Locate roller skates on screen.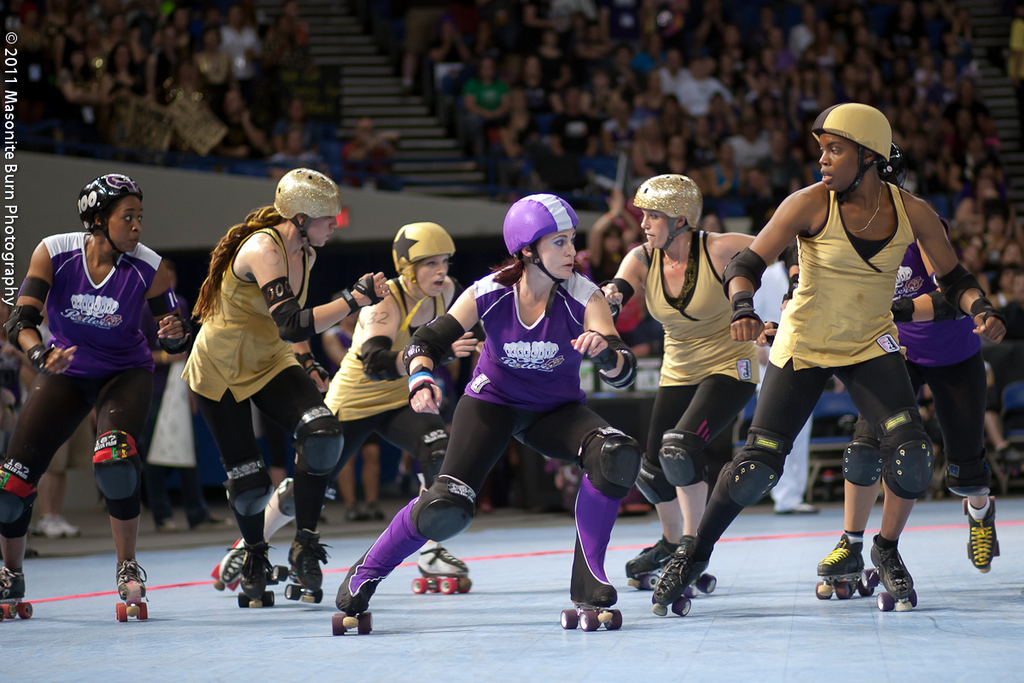
On screen at 649 536 719 616.
